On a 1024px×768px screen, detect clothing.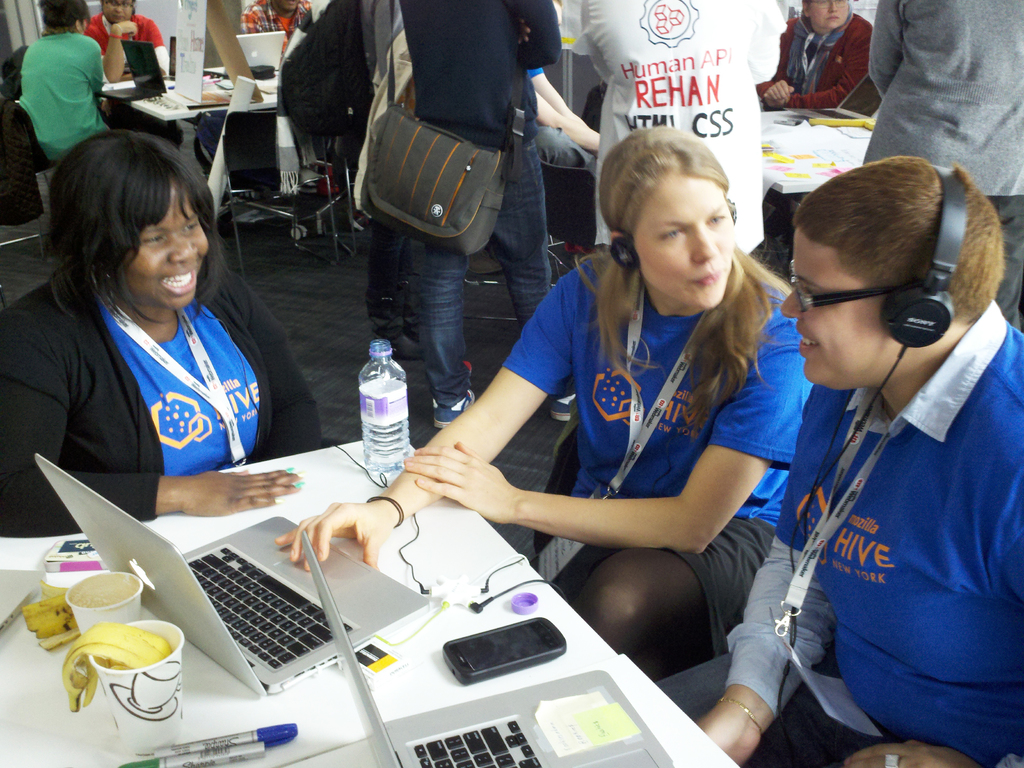
bbox(525, 67, 600, 177).
